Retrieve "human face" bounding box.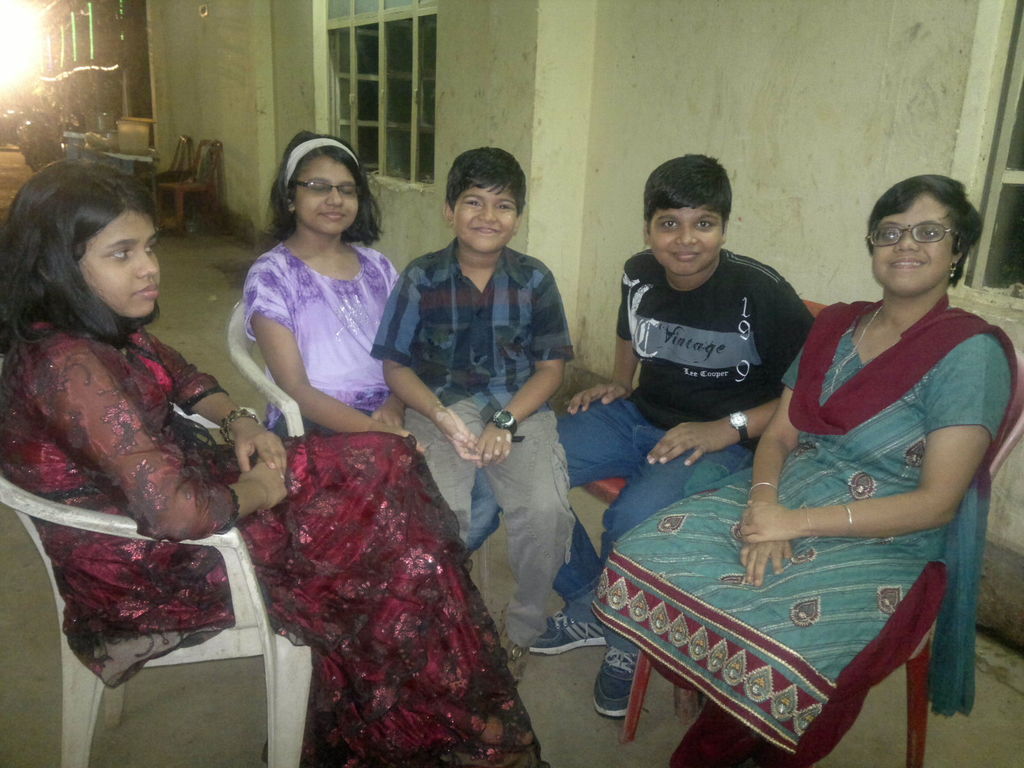
Bounding box: <region>77, 210, 159, 316</region>.
